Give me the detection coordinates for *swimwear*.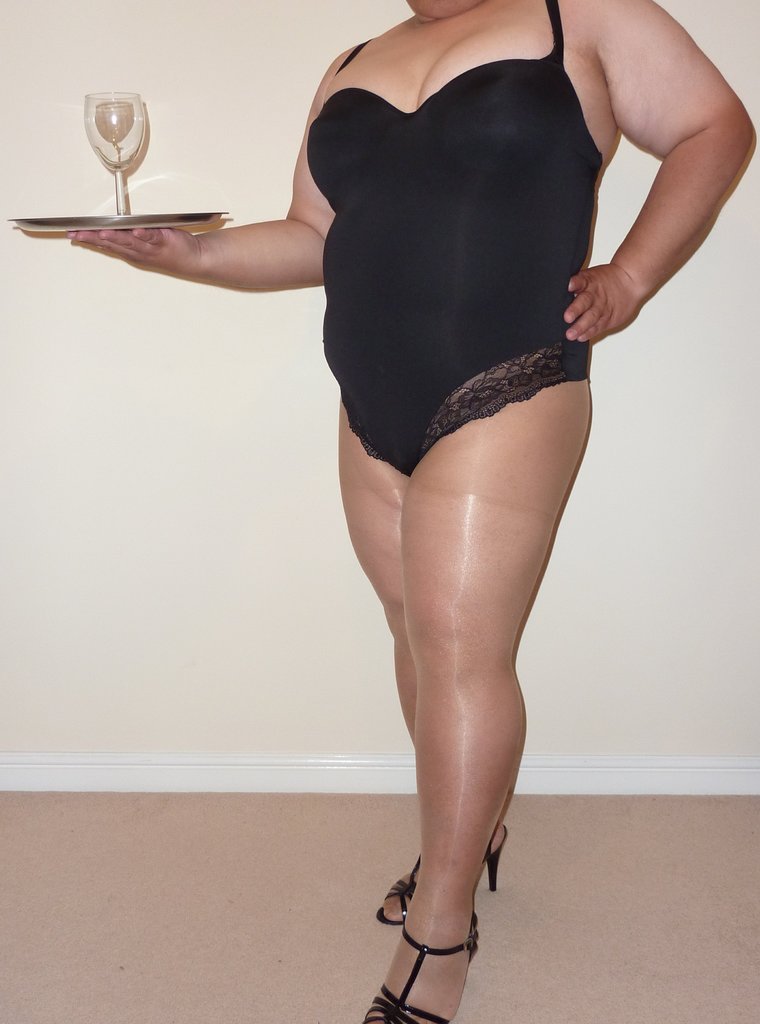
(325, 0, 586, 479).
